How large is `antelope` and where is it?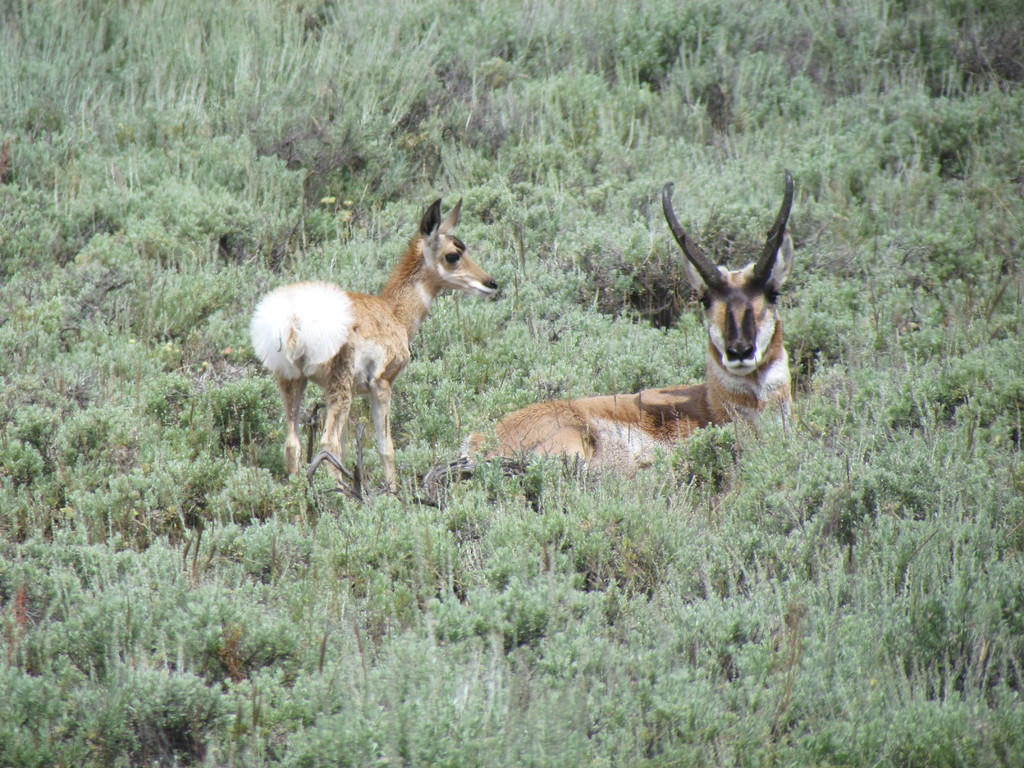
Bounding box: l=459, t=170, r=794, b=463.
